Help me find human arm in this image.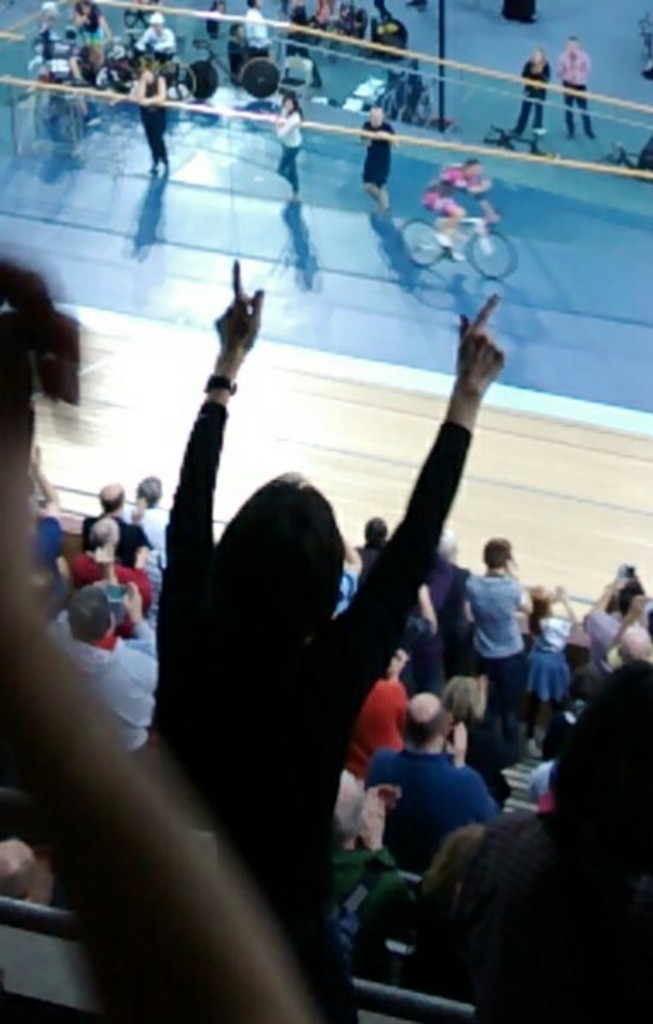
Found it: 32,443,63,518.
